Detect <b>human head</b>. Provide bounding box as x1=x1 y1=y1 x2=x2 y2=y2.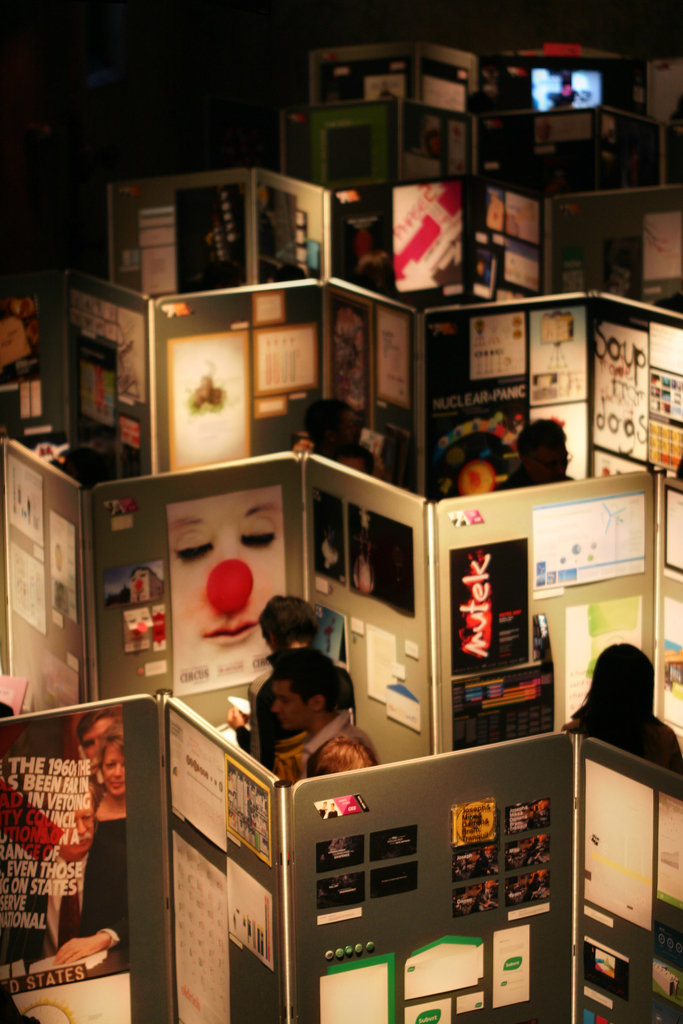
x1=76 y1=705 x2=122 y2=764.
